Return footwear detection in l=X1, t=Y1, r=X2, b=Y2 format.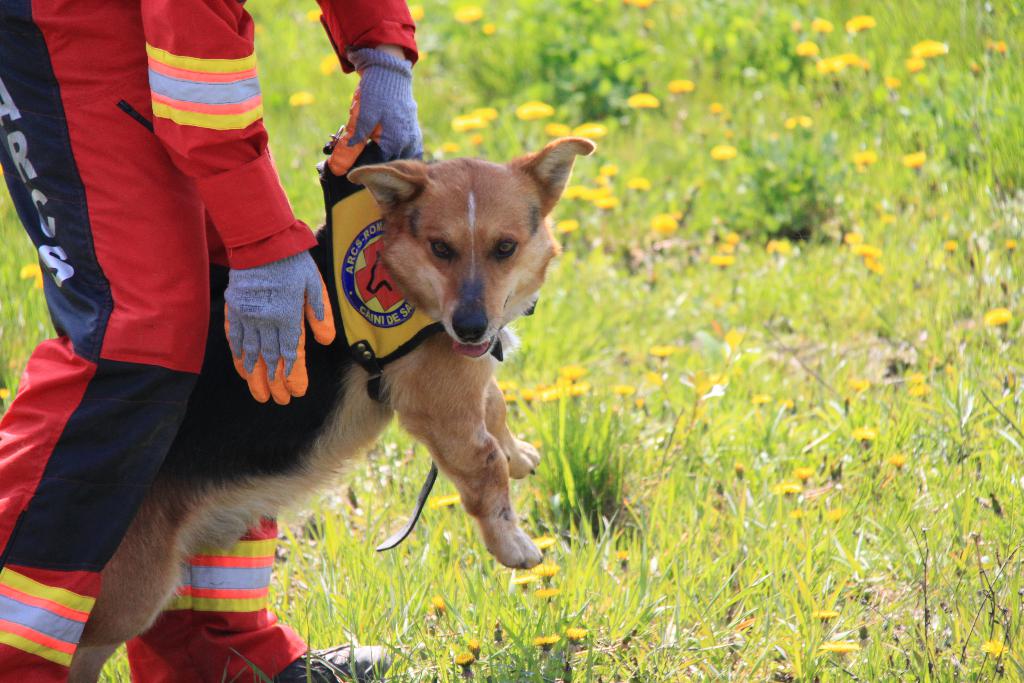
l=271, t=643, r=440, b=682.
